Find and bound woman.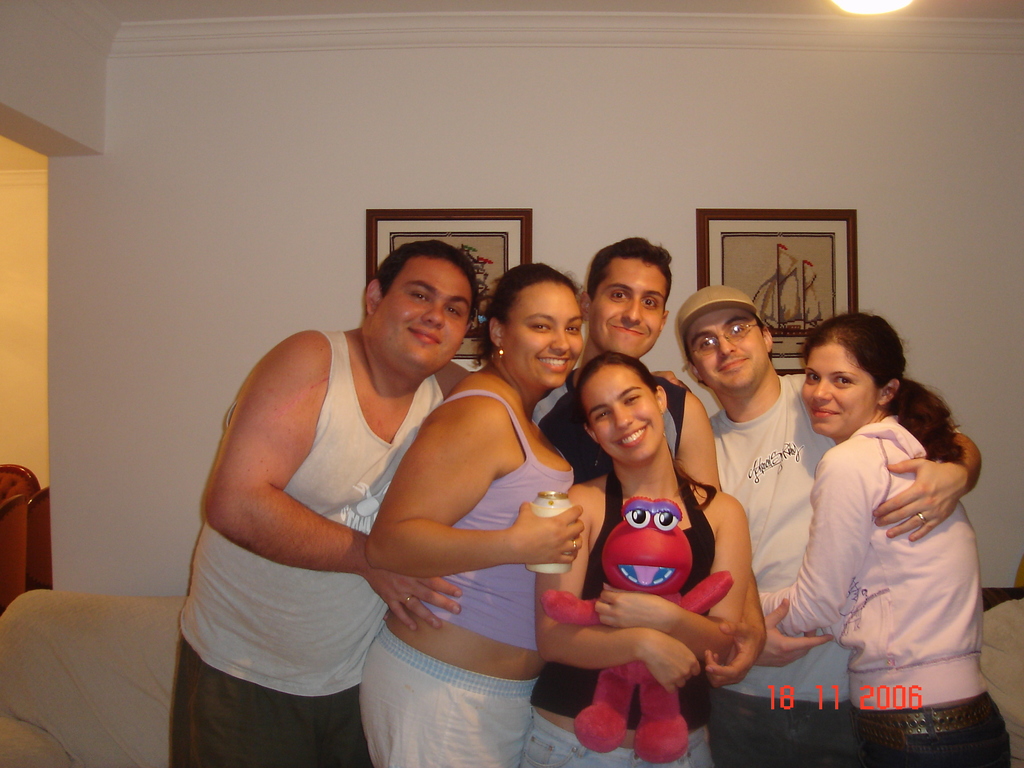
Bound: [left=504, top=351, right=747, bottom=767].
